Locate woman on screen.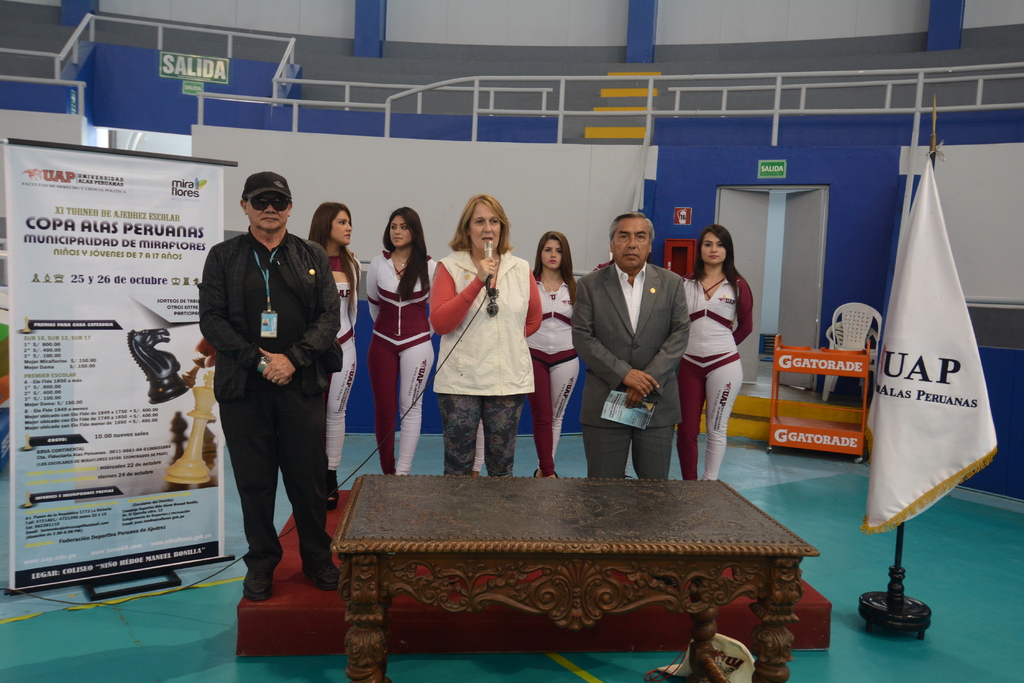
On screen at {"x1": 675, "y1": 220, "x2": 752, "y2": 485}.
